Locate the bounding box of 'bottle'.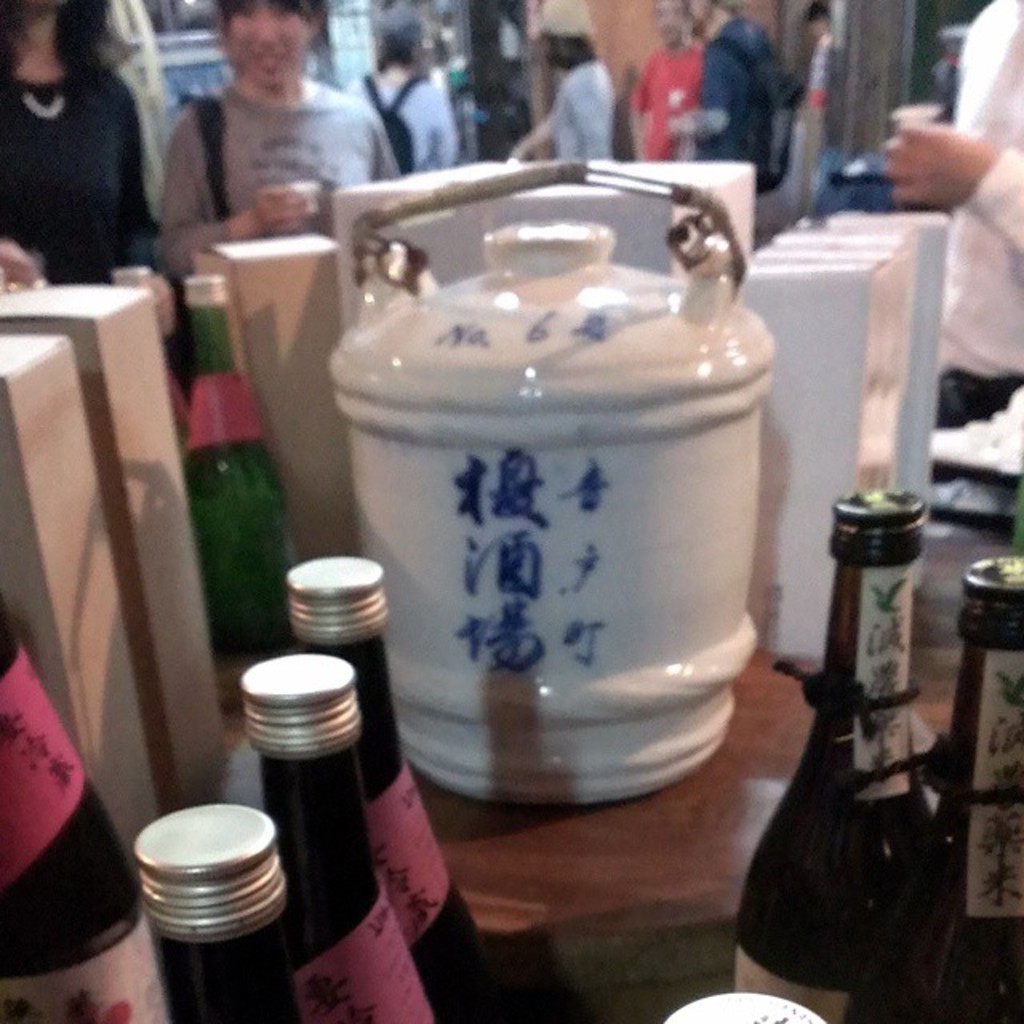
Bounding box: pyautogui.locateOnScreen(173, 272, 302, 659).
